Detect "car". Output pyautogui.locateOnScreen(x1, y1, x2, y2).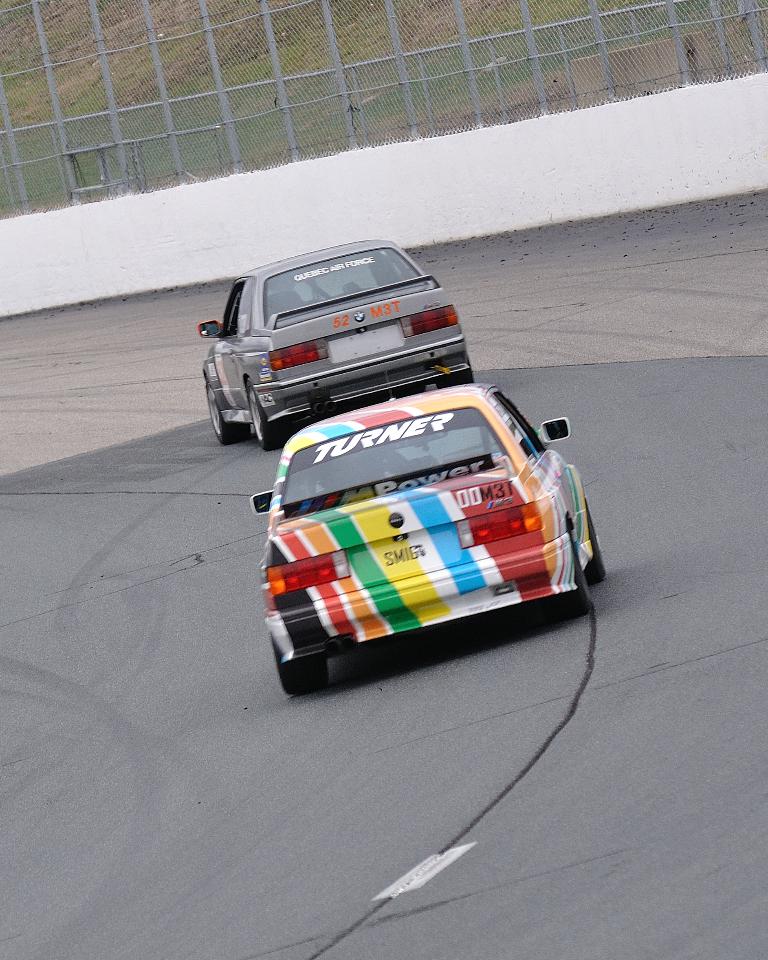
pyautogui.locateOnScreen(192, 241, 491, 434).
